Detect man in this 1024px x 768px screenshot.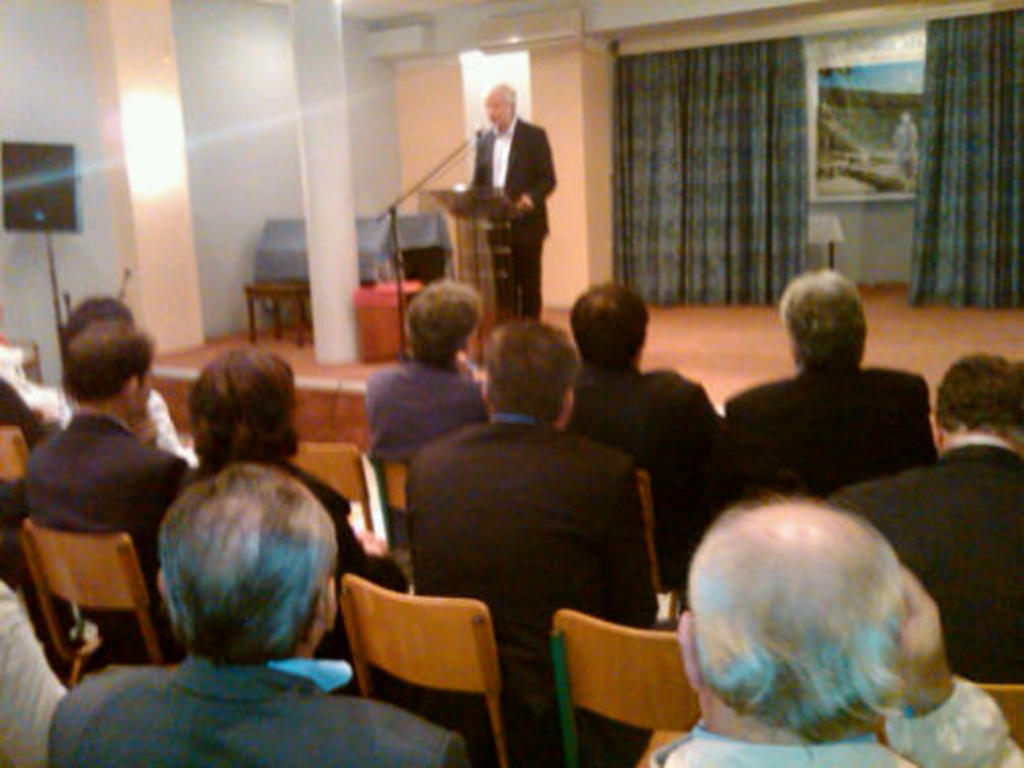
Detection: left=47, top=457, right=469, bottom=766.
